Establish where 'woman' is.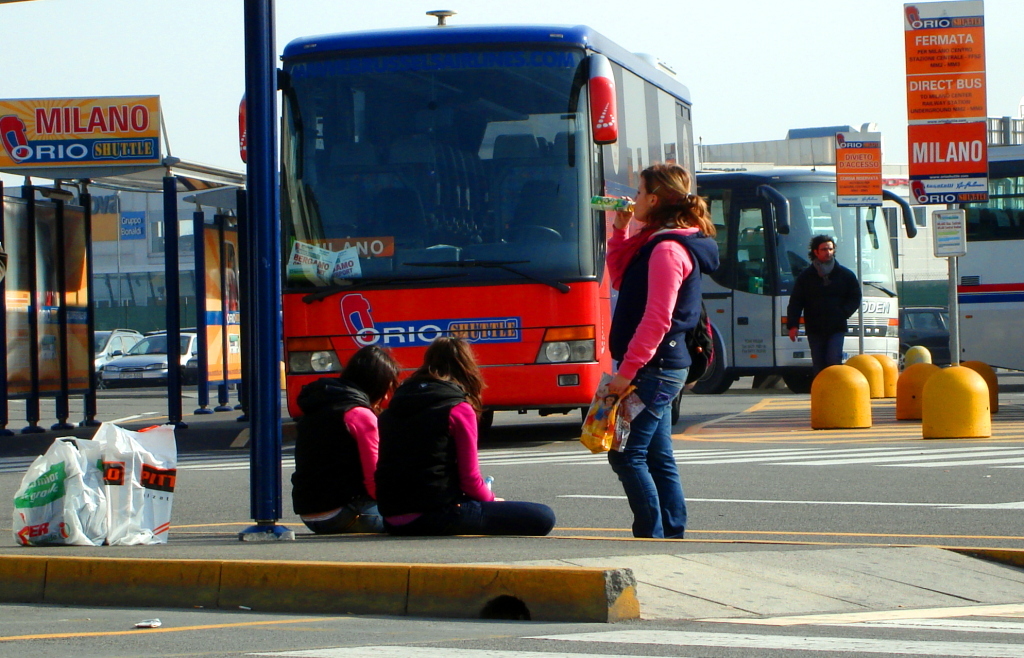
Established at {"left": 373, "top": 335, "right": 557, "bottom": 532}.
